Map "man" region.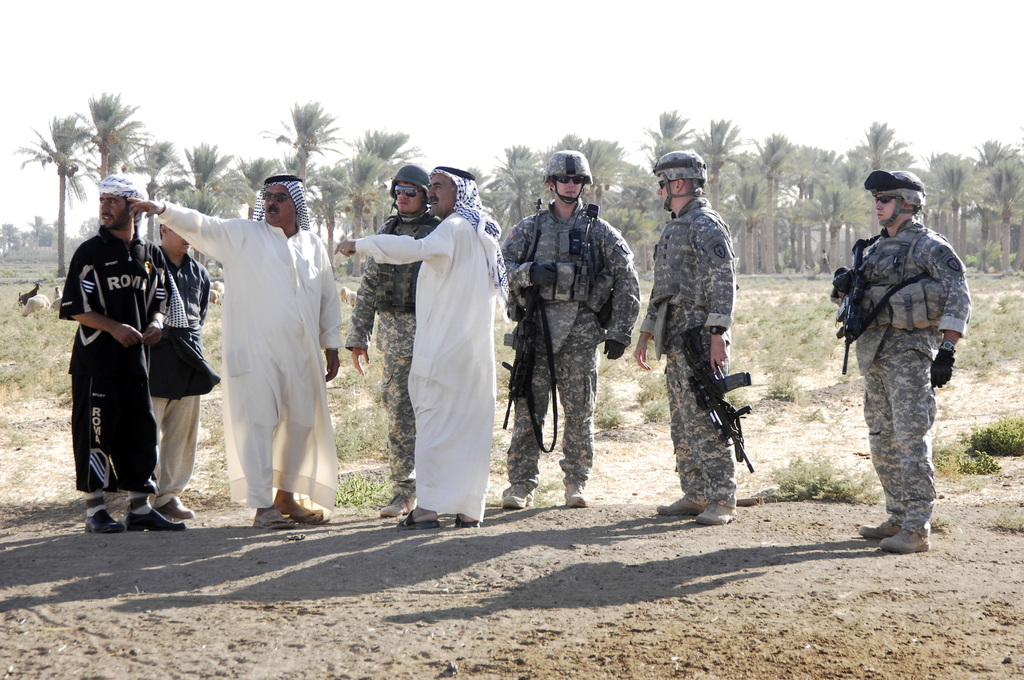
Mapped to {"left": 150, "top": 159, "right": 333, "bottom": 533}.
